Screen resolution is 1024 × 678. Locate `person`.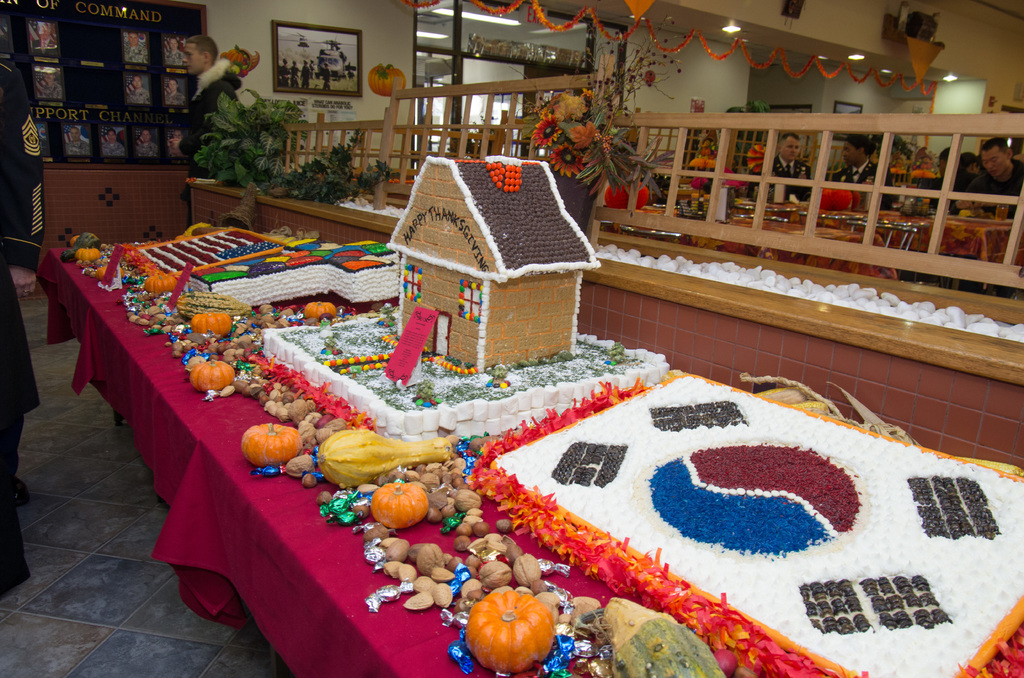
(x1=179, y1=34, x2=238, y2=228).
